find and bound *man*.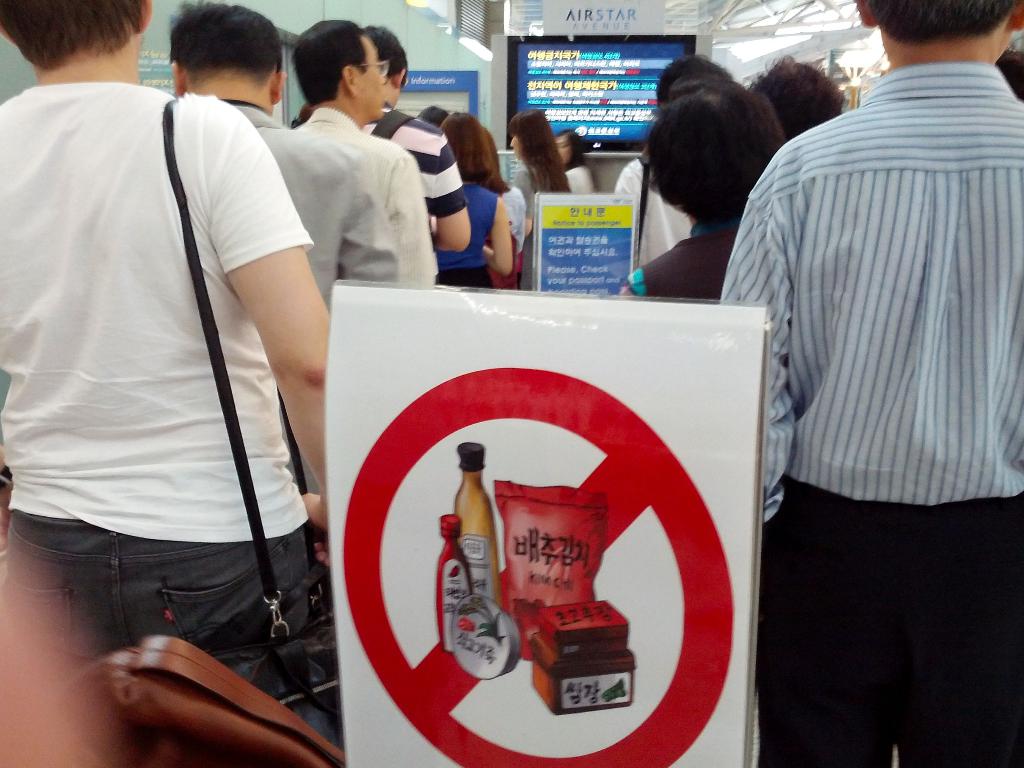
Bound: crop(716, 0, 1023, 767).
